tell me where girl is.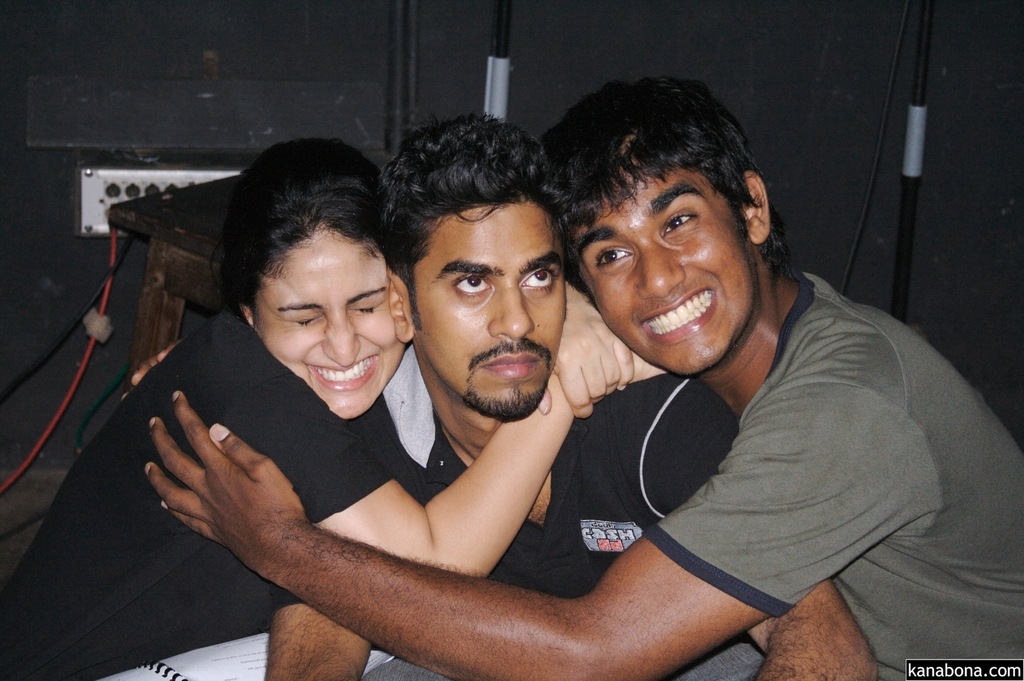
girl is at <region>0, 131, 675, 680</region>.
